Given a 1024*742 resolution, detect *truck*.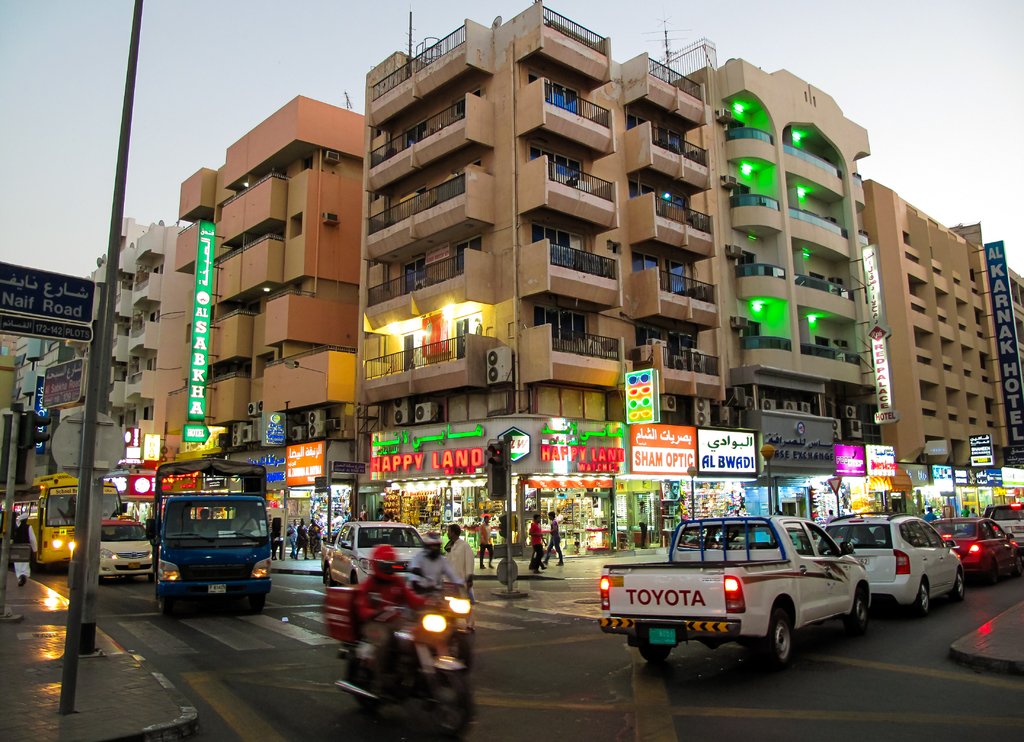
30,474,127,566.
